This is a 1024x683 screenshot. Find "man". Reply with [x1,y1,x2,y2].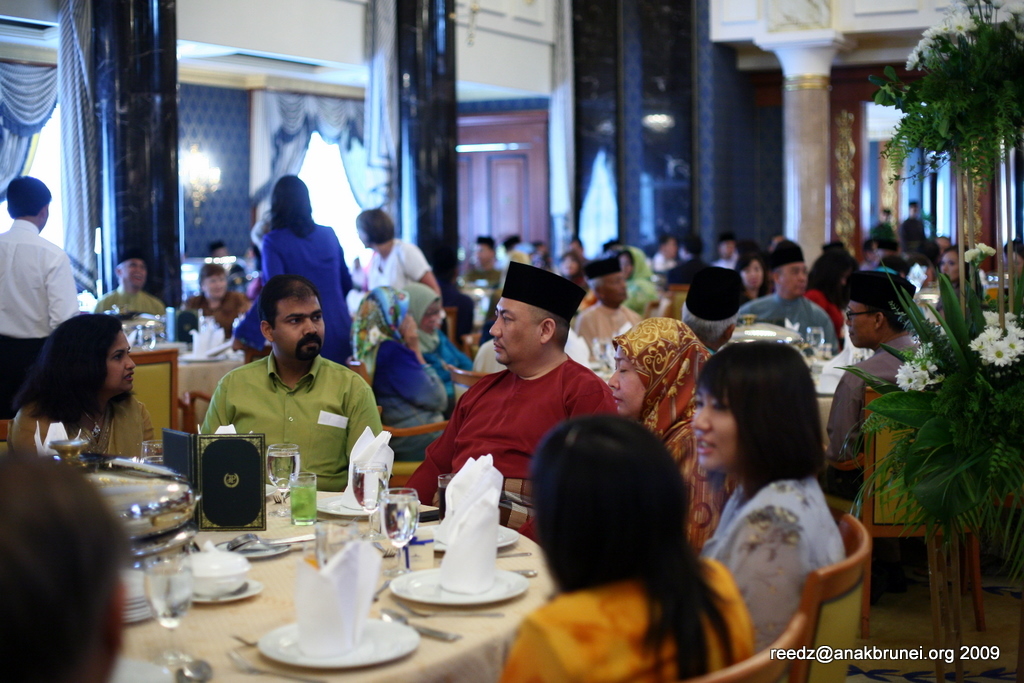
[404,262,612,545].
